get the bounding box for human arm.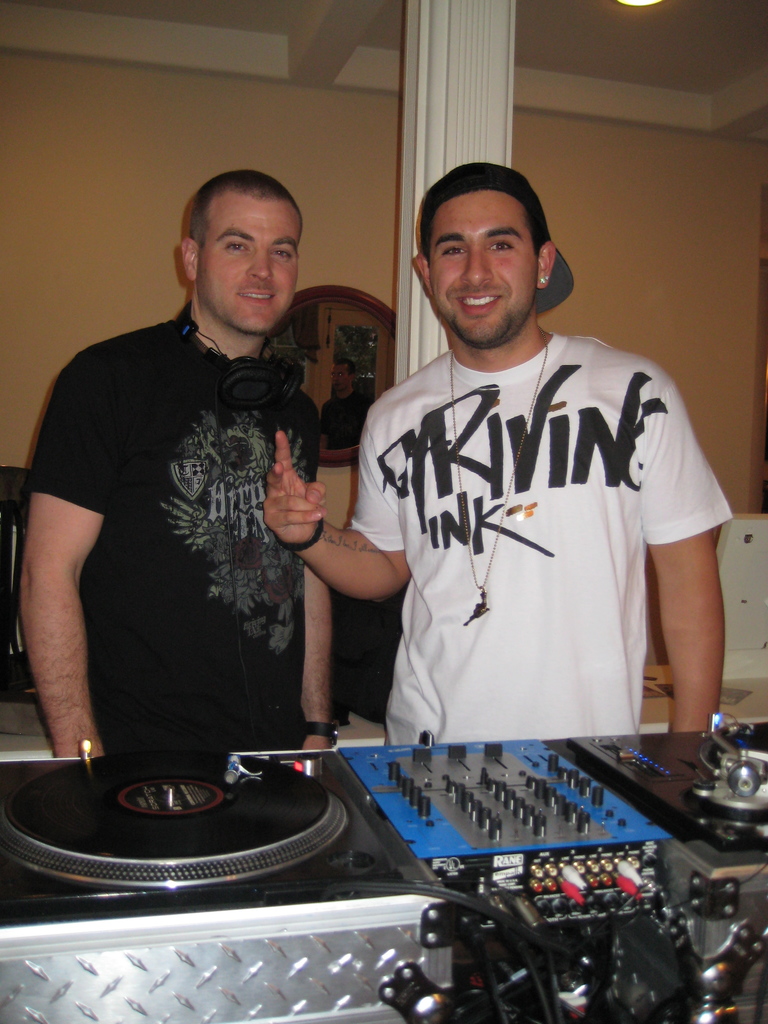
[260,410,401,603].
